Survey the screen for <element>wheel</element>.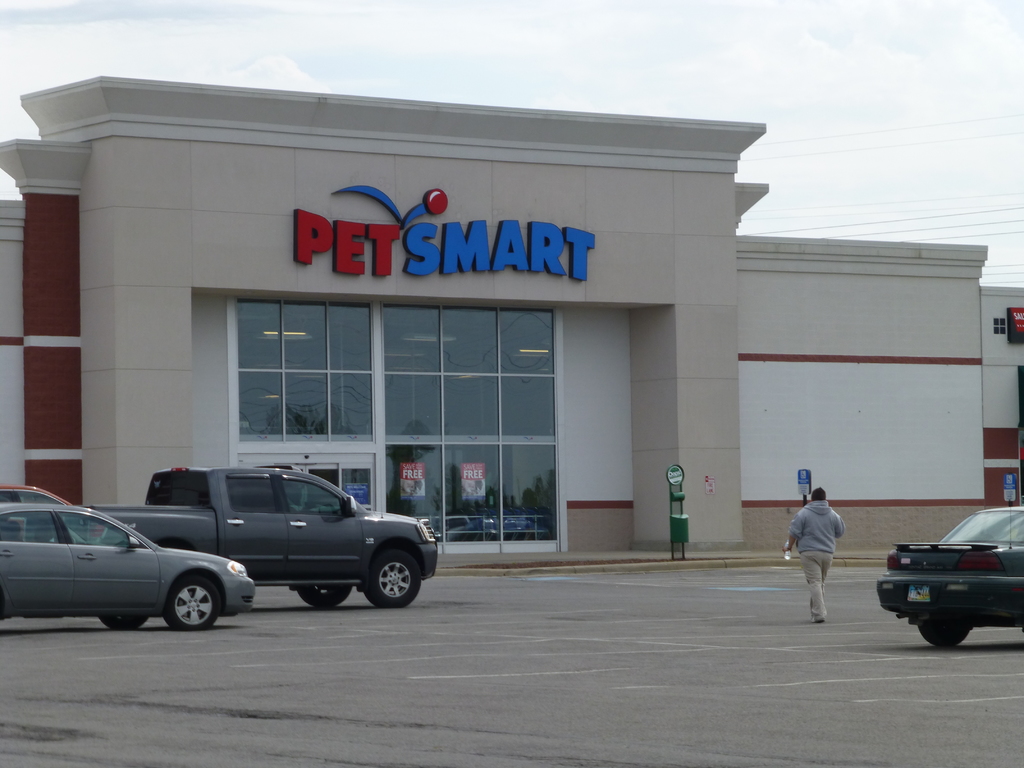
Survey found: Rect(100, 616, 146, 634).
